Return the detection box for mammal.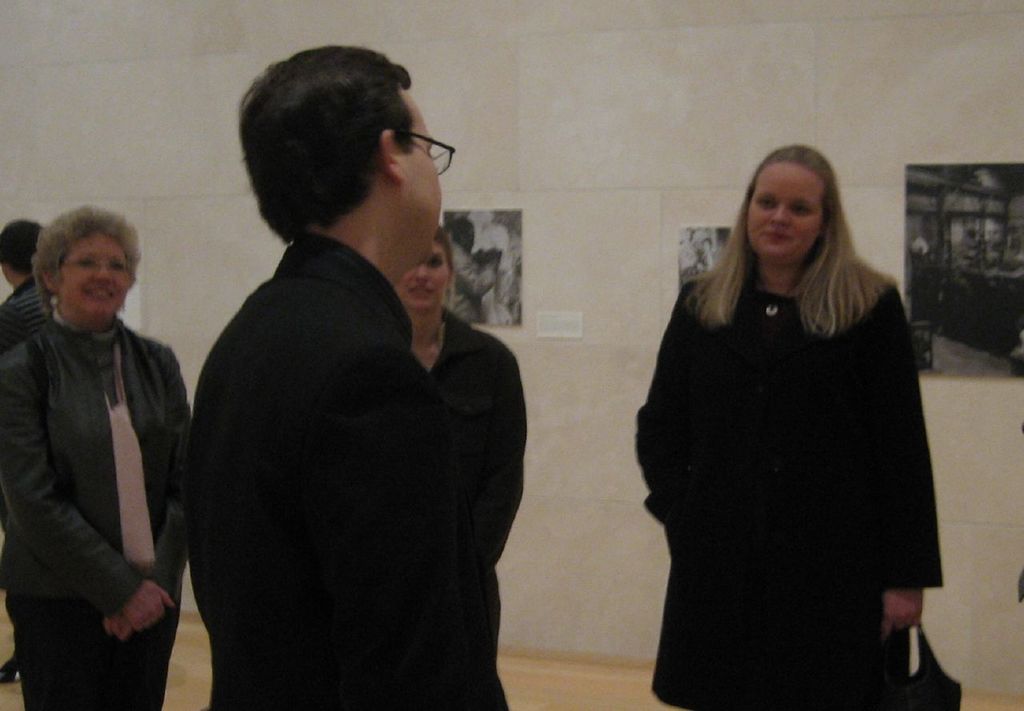
bbox=(157, 58, 546, 710).
